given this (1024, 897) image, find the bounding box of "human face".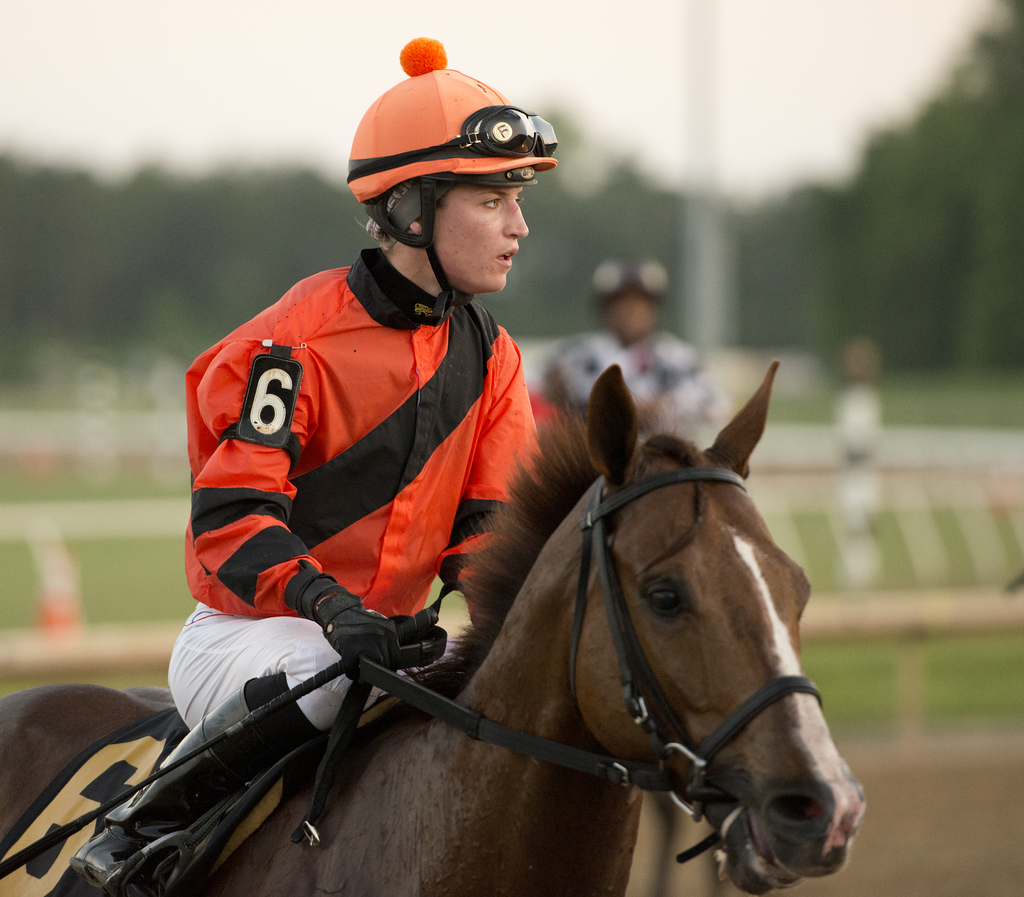
431/187/531/290.
